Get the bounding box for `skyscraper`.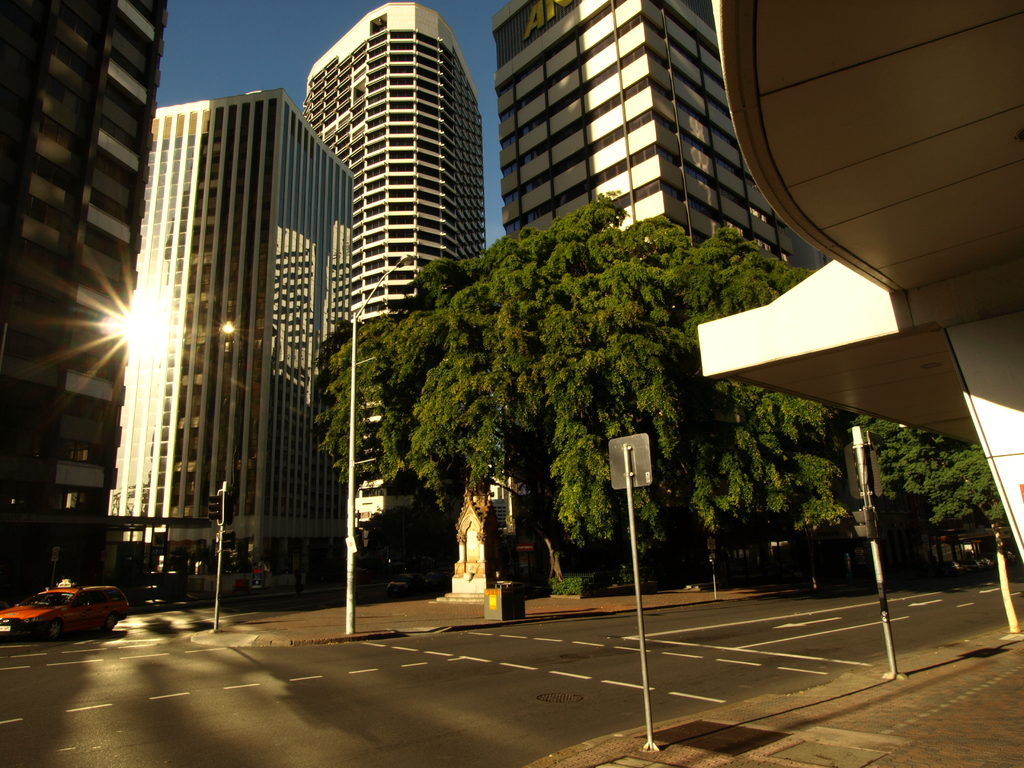
<bbox>678, 0, 1023, 582</bbox>.
